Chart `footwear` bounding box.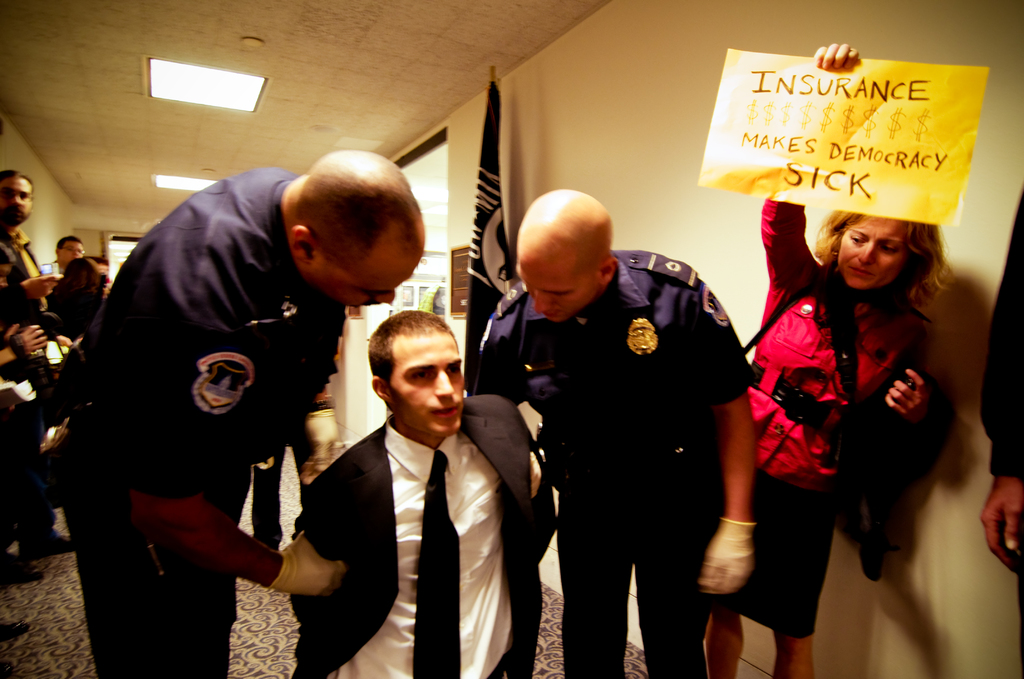
Charted: left=0, top=618, right=33, bottom=646.
